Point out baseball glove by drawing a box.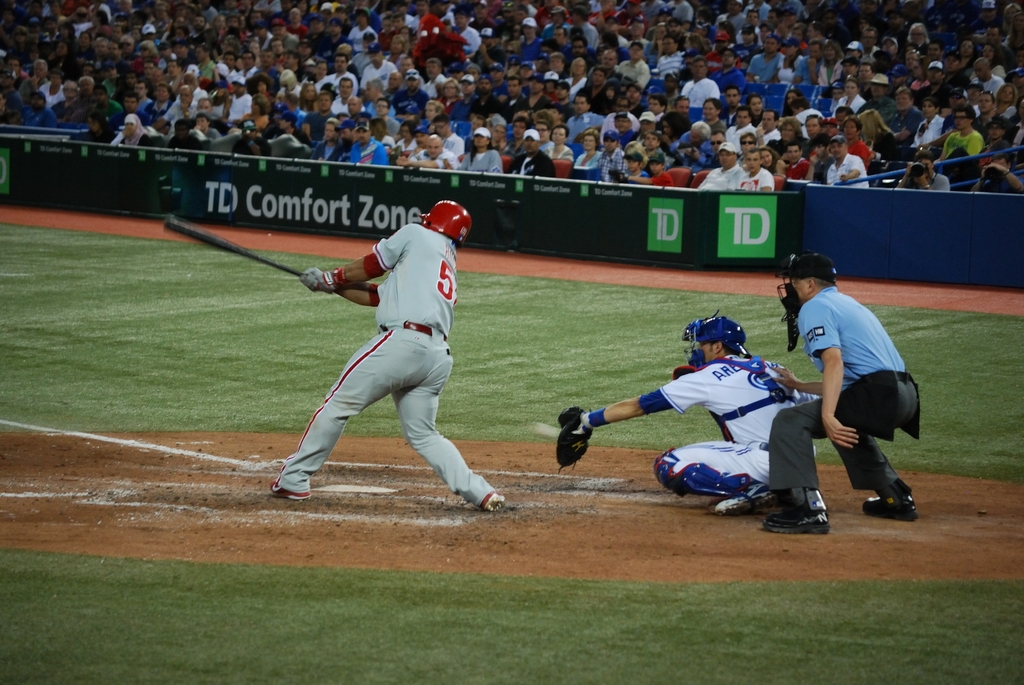
301:267:323:288.
